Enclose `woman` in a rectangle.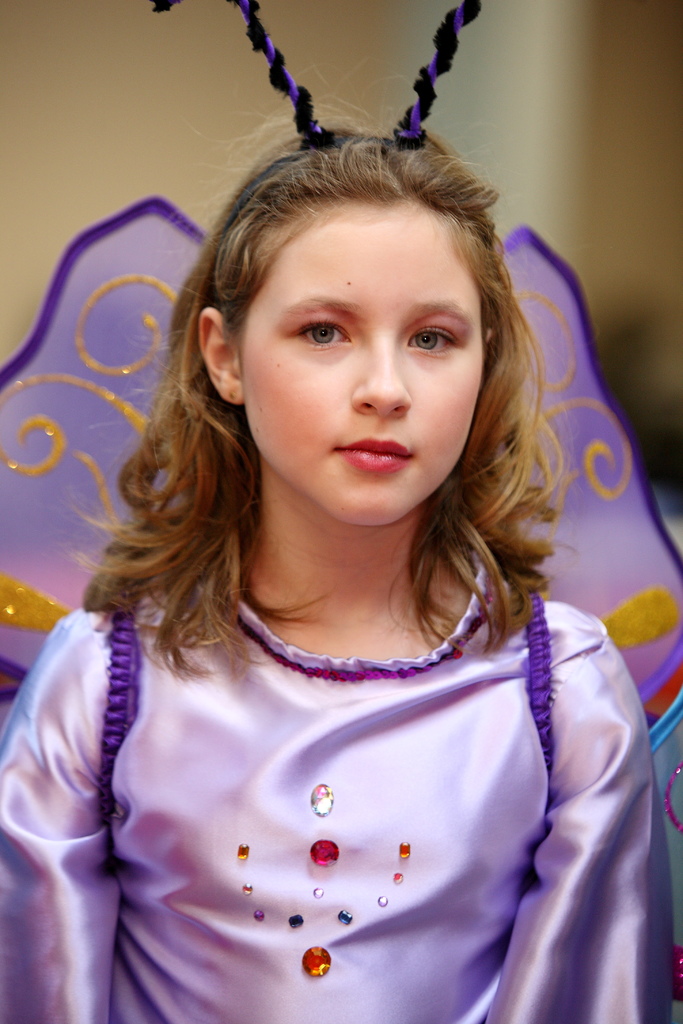
region(19, 123, 682, 989).
